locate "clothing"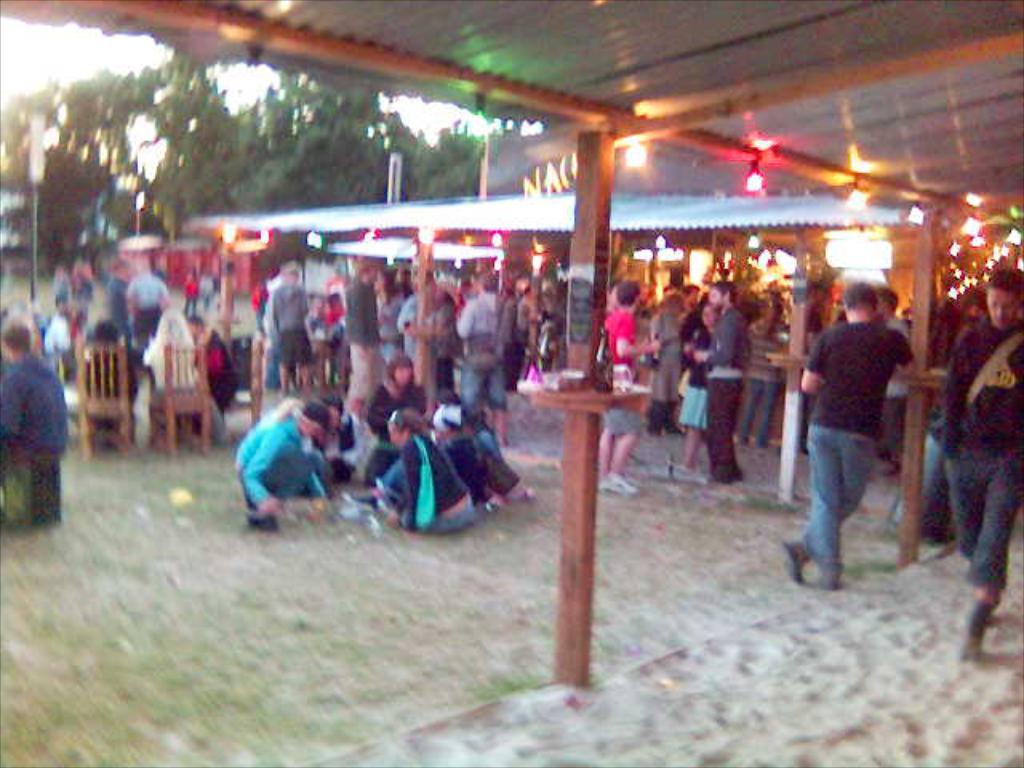
bbox(270, 277, 315, 366)
